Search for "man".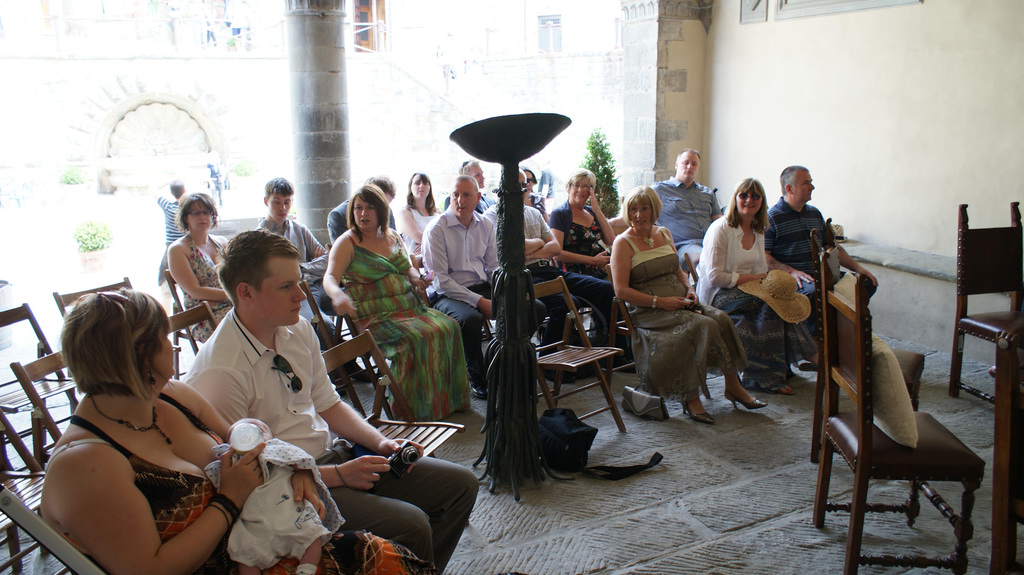
Found at region(420, 168, 500, 384).
